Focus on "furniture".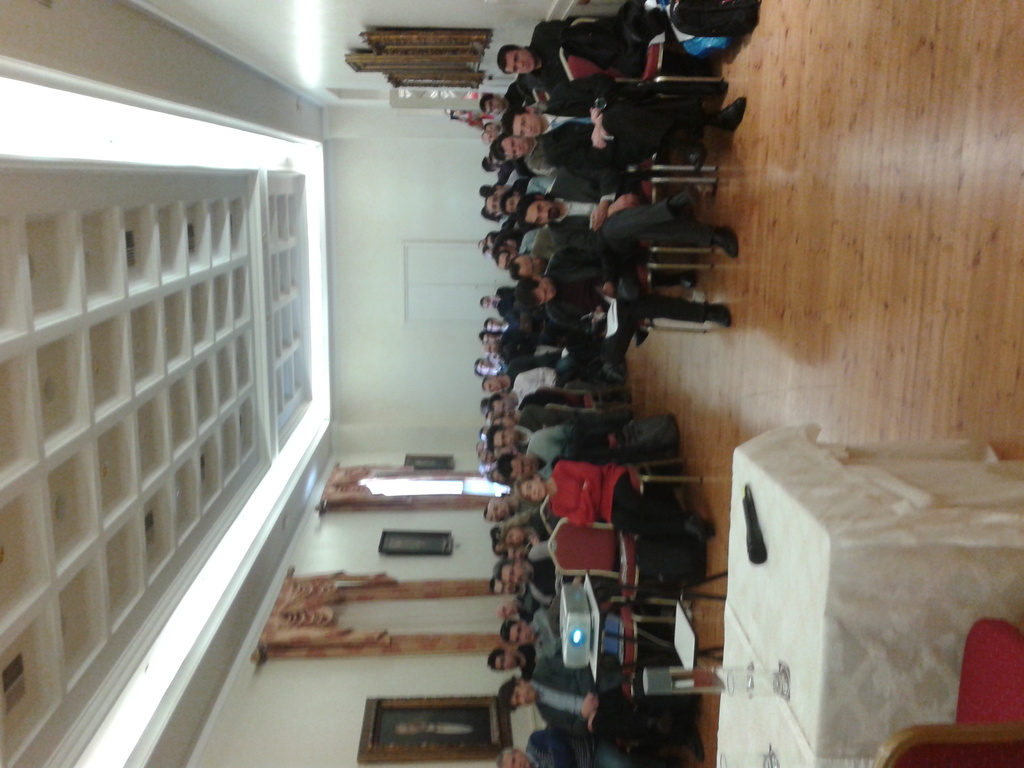
Focused at box=[636, 257, 716, 332].
